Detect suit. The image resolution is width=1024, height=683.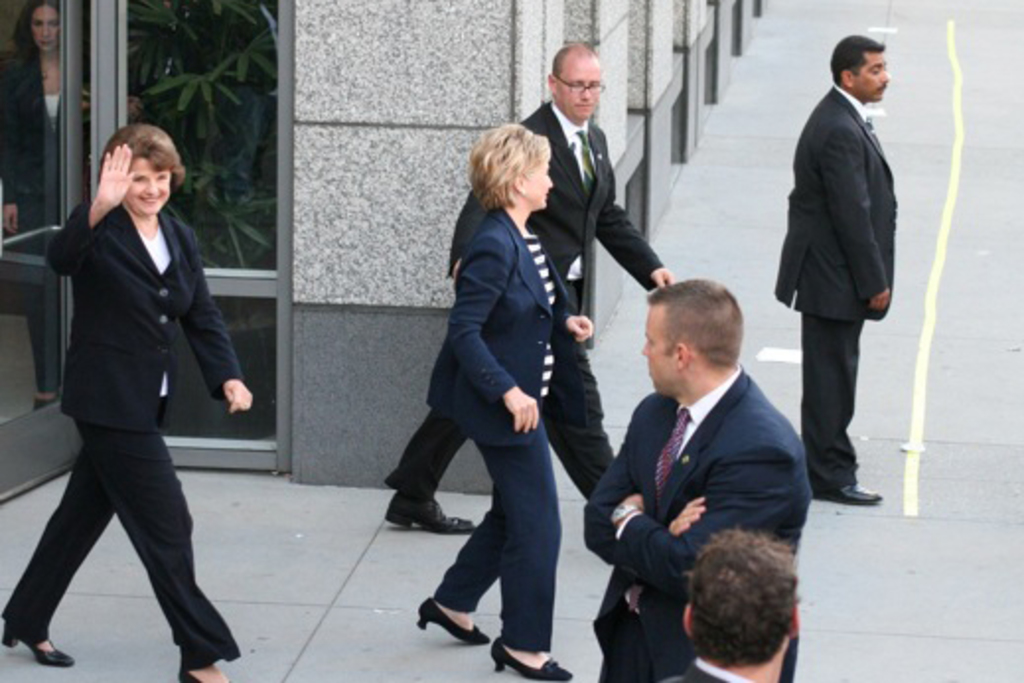
(left=580, top=357, right=811, bottom=681).
